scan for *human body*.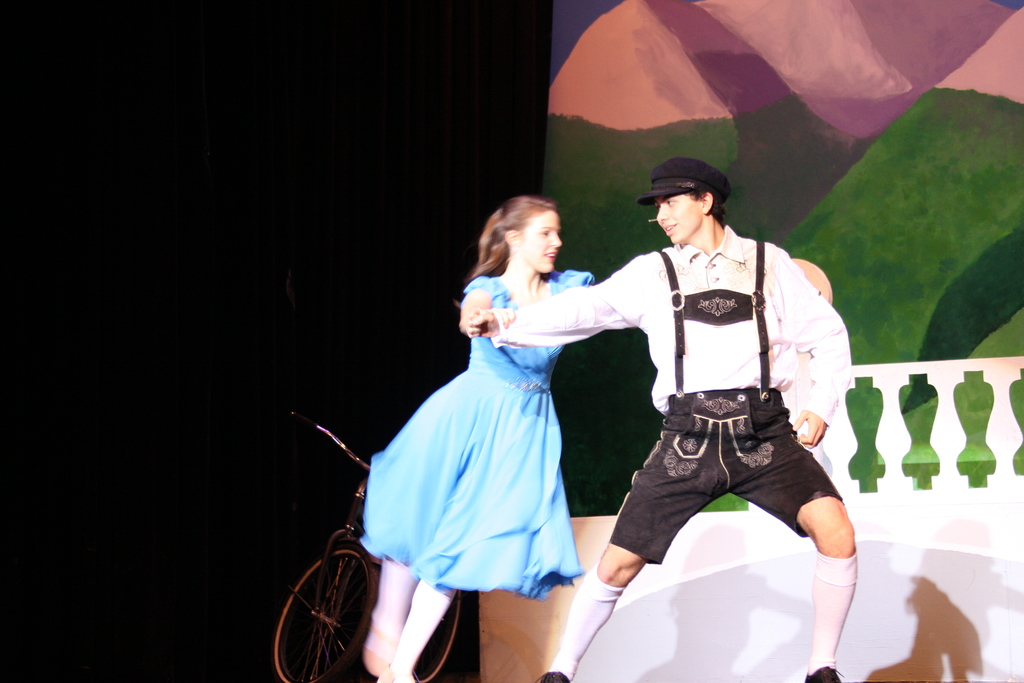
Scan result: Rect(463, 158, 863, 677).
